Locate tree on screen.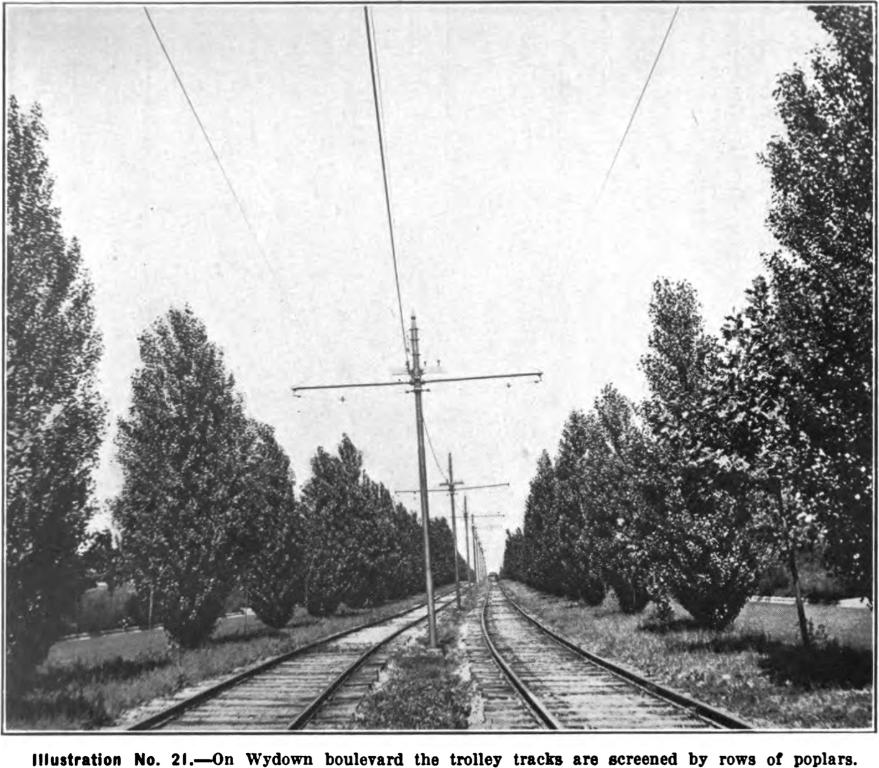
On screen at crop(493, 0, 878, 705).
